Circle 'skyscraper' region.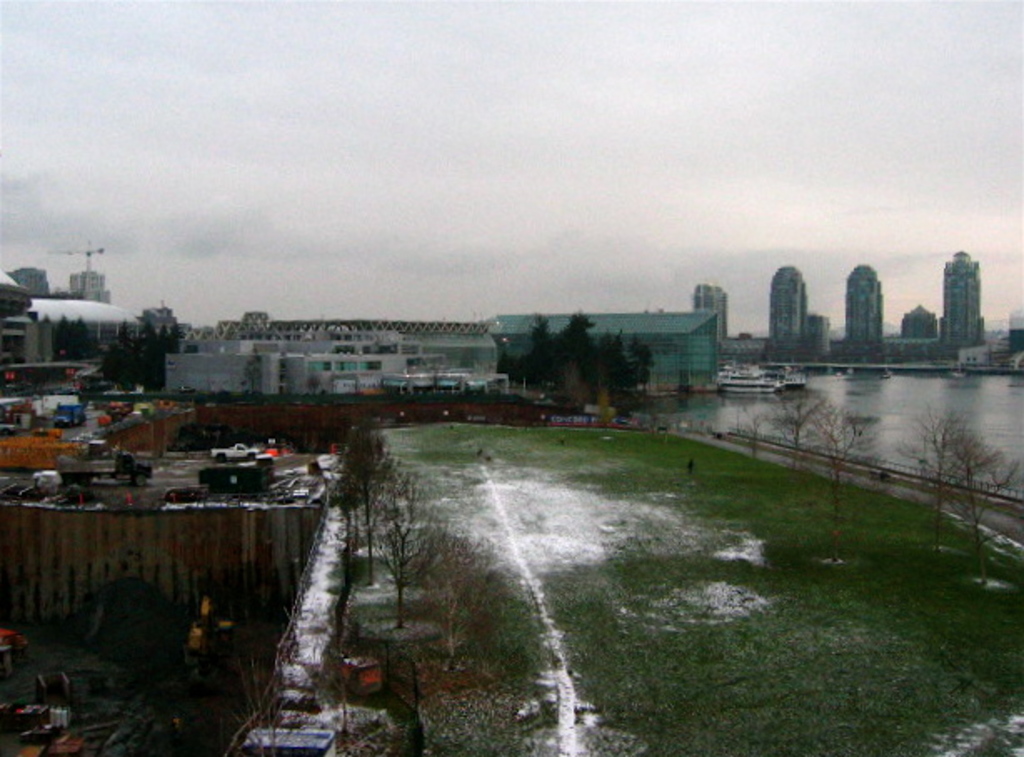
Region: [x1=68, y1=247, x2=112, y2=305].
